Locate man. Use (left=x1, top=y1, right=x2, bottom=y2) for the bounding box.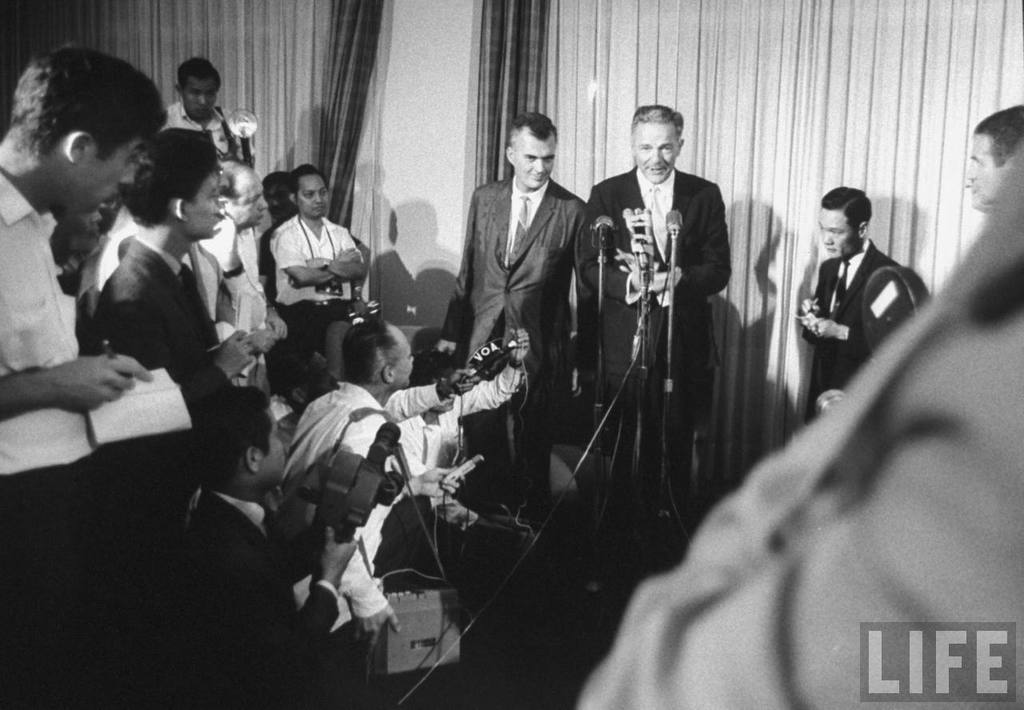
(left=156, top=54, right=242, bottom=159).
